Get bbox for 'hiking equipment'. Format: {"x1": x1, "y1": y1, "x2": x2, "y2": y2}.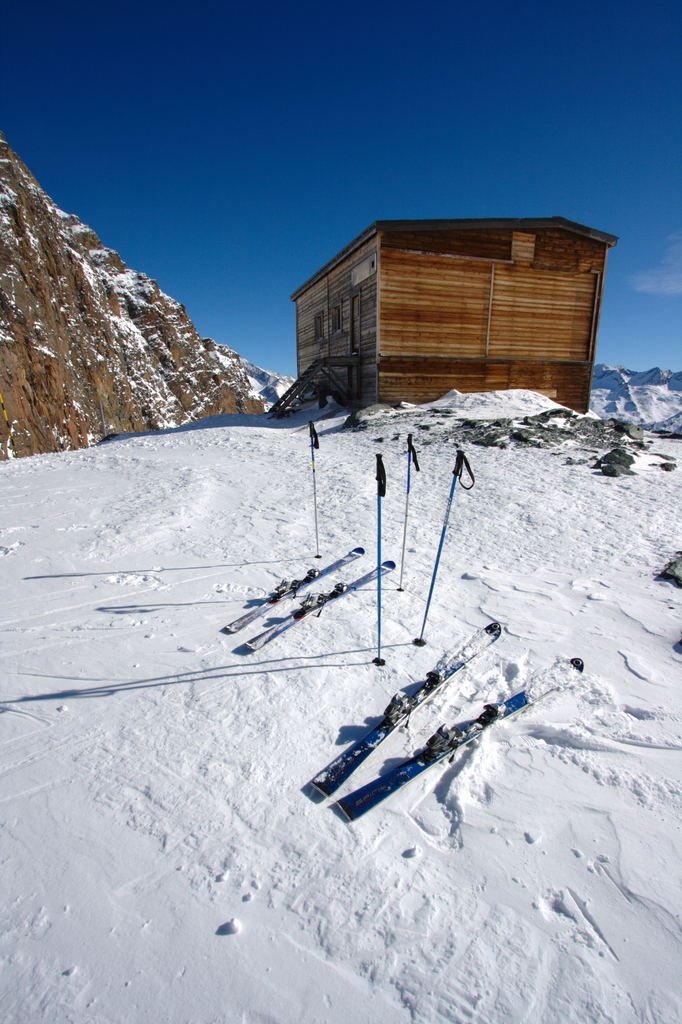
{"x1": 371, "y1": 452, "x2": 387, "y2": 666}.
